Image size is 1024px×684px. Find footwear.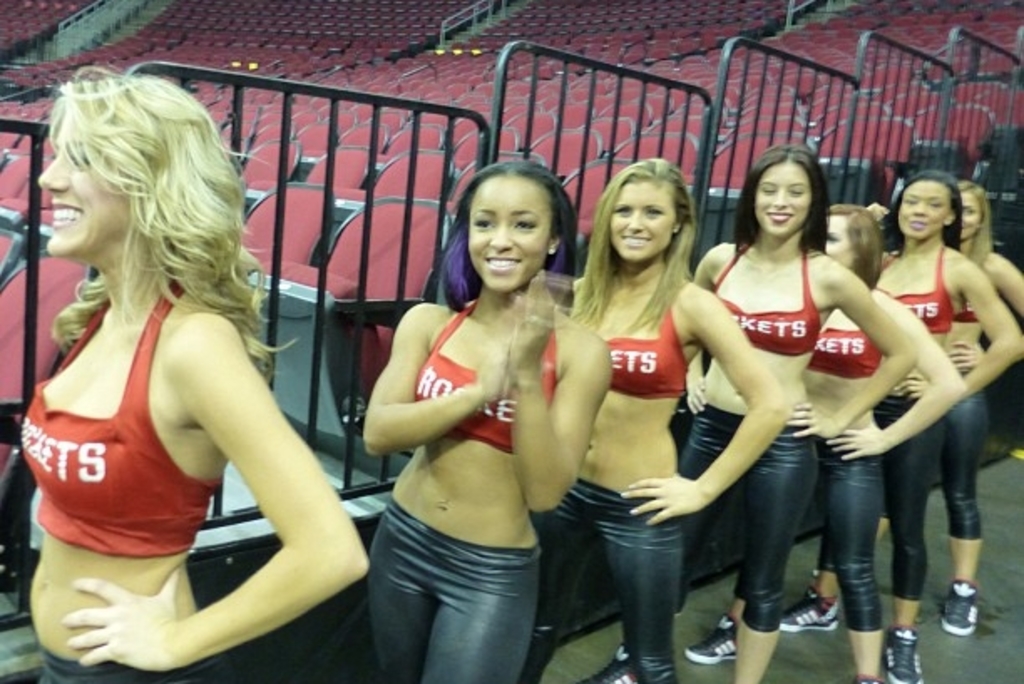
l=932, t=585, r=980, b=630.
